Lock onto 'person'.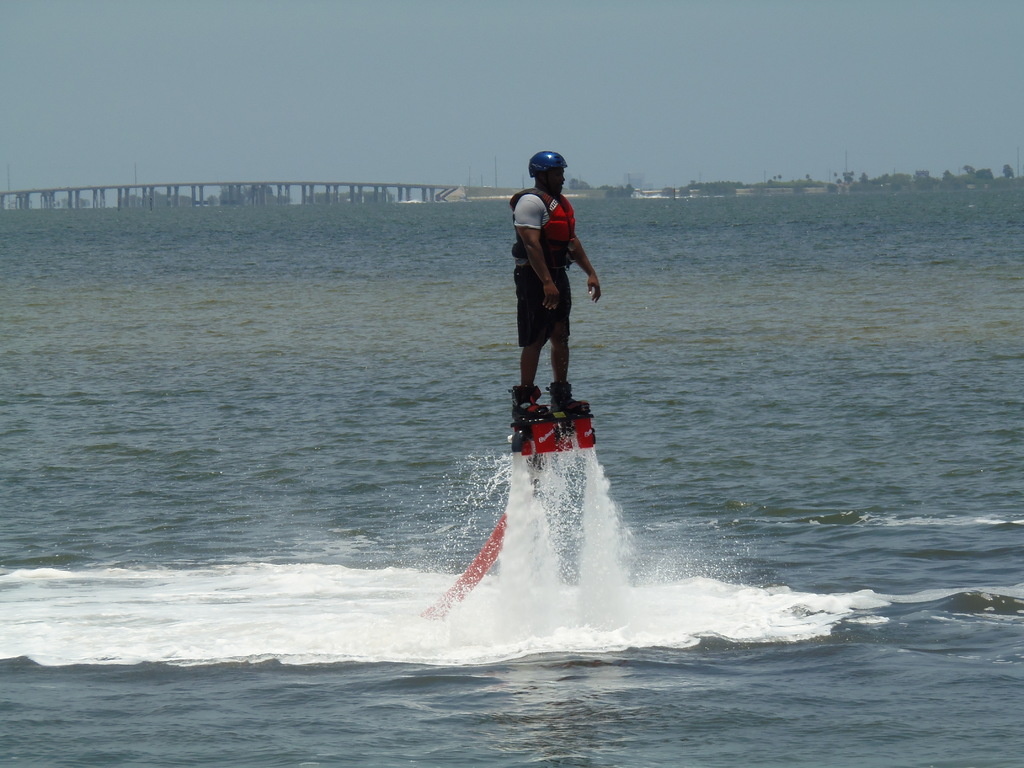
Locked: [510, 124, 600, 443].
